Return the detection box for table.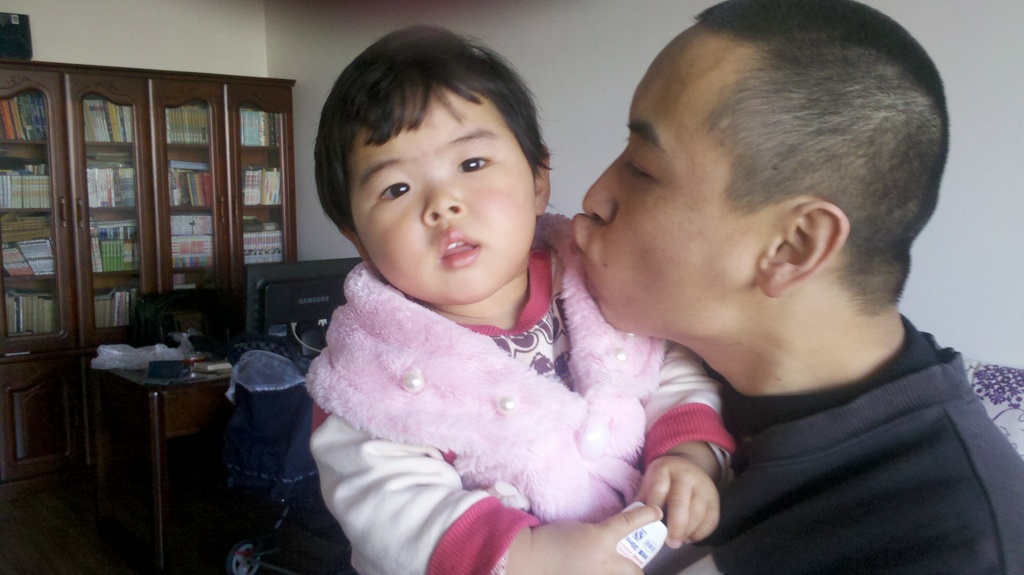
pyautogui.locateOnScreen(84, 328, 234, 551).
